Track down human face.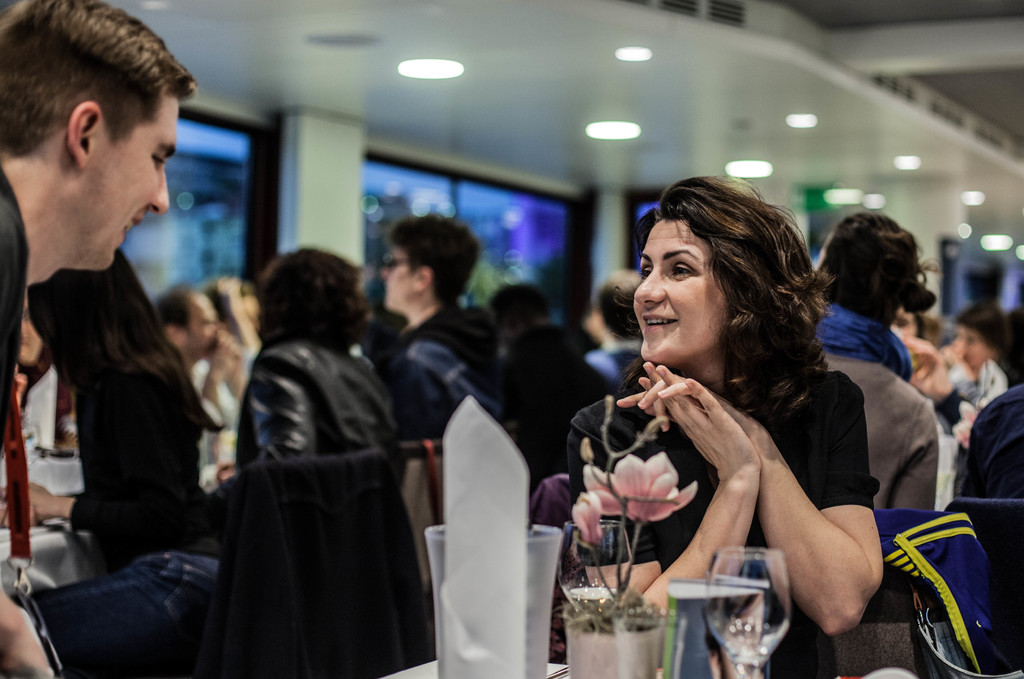
Tracked to {"left": 383, "top": 245, "right": 412, "bottom": 308}.
